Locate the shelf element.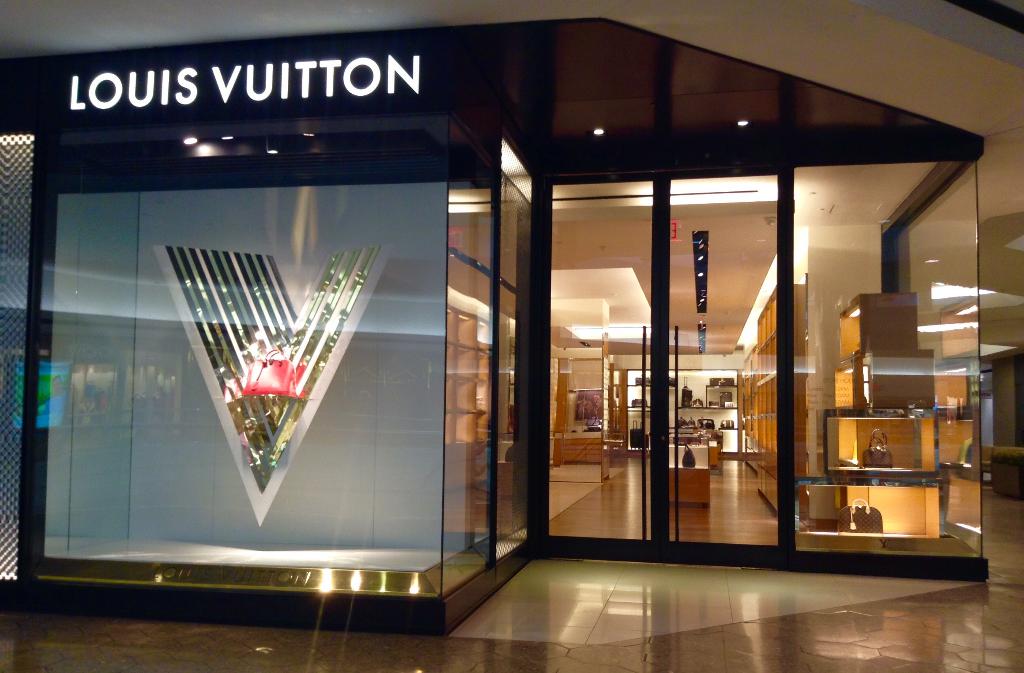
Element bbox: (left=834, top=357, right=874, bottom=413).
